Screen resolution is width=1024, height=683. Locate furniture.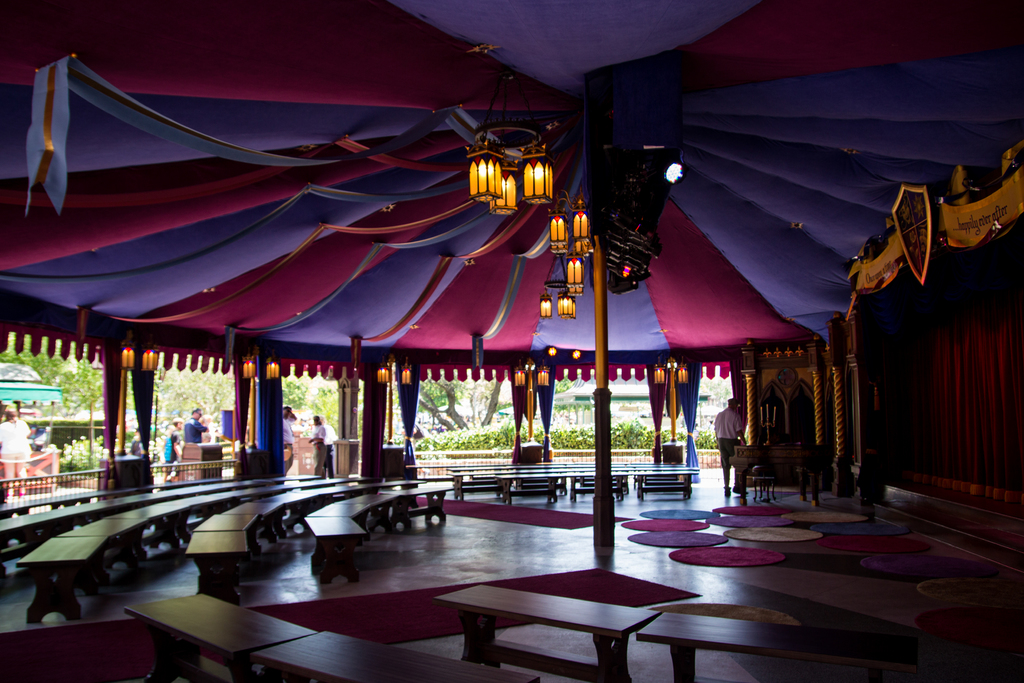
l=753, t=466, r=775, b=503.
